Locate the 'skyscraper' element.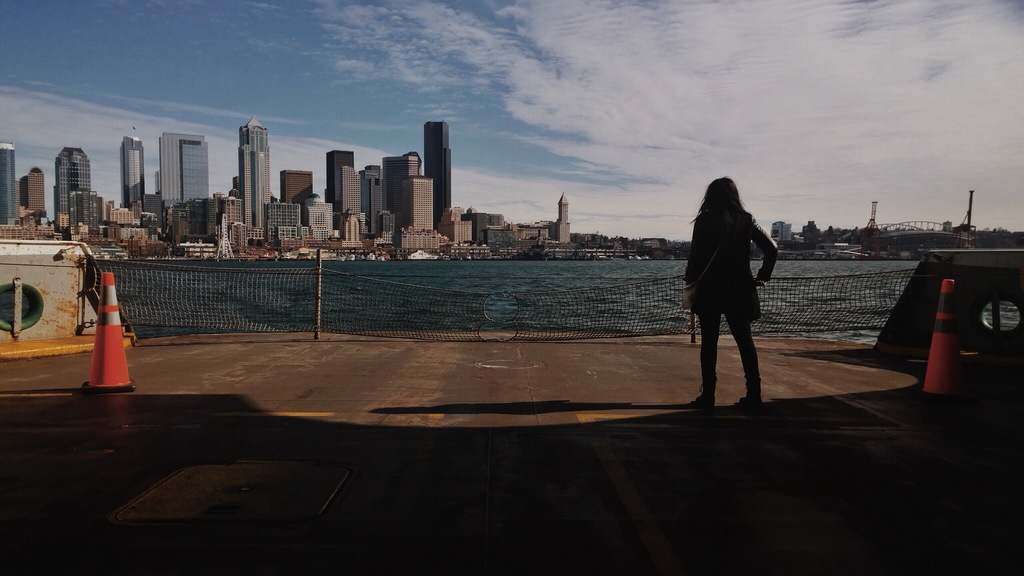
Element bbox: (x1=401, y1=175, x2=438, y2=234).
